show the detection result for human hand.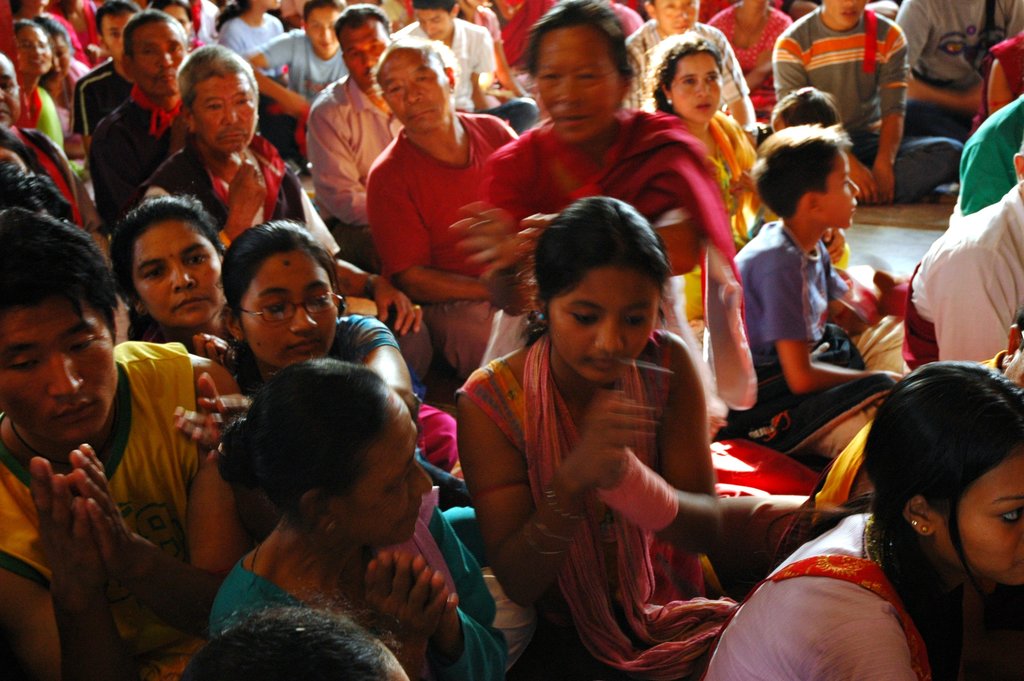
448 199 516 285.
